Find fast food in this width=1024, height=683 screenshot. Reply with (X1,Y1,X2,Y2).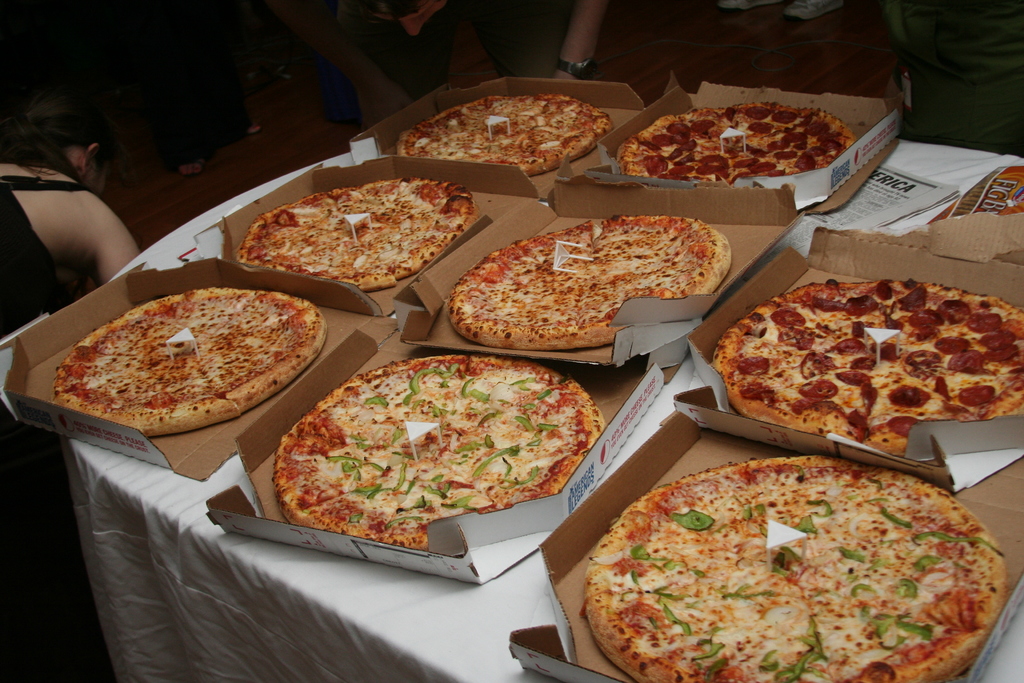
(49,288,324,433).
